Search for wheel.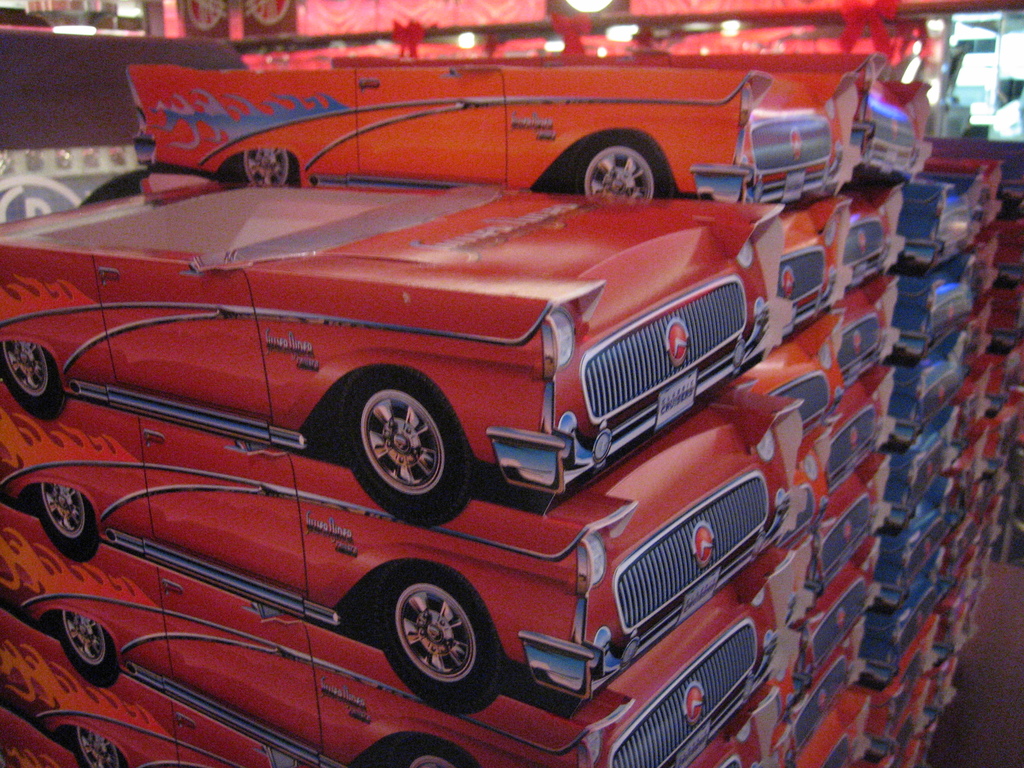
Found at [387, 735, 479, 767].
